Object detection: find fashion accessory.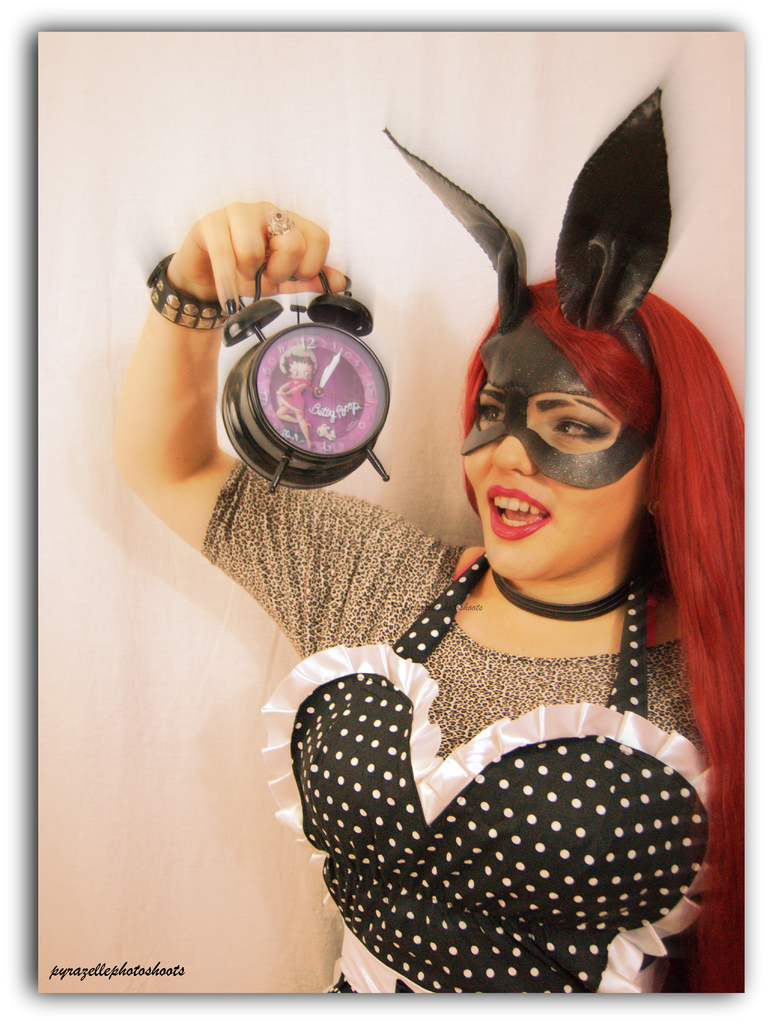
383:84:672:488.
